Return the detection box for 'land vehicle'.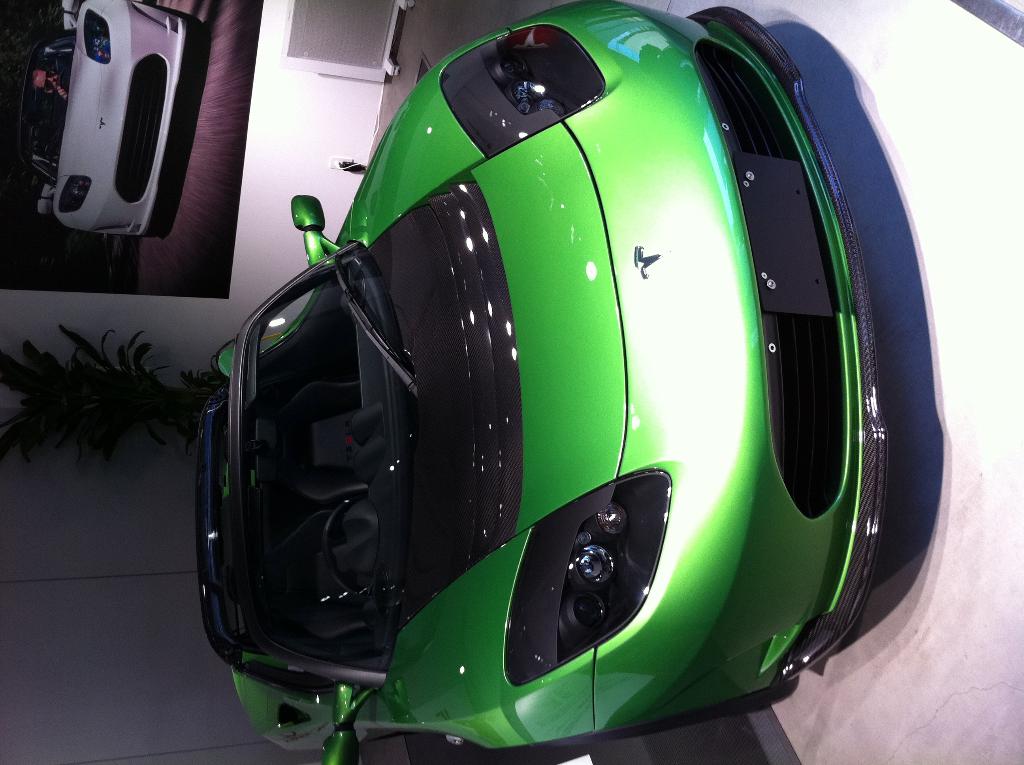
locate(43, 0, 222, 255).
